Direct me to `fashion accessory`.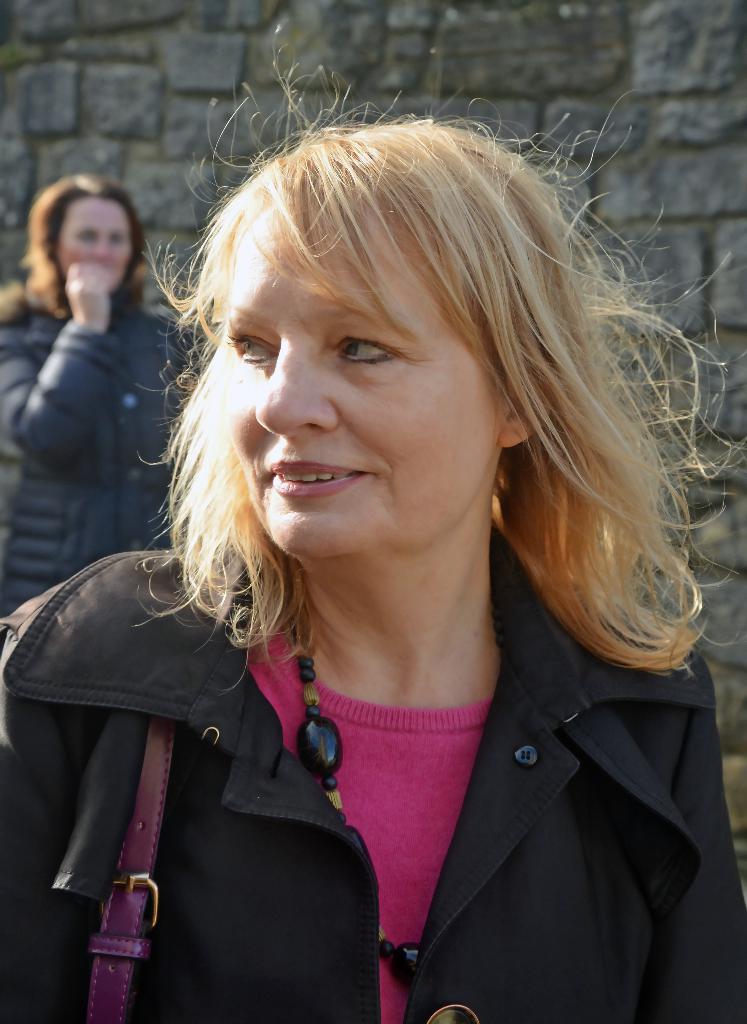
Direction: (86,725,168,1023).
